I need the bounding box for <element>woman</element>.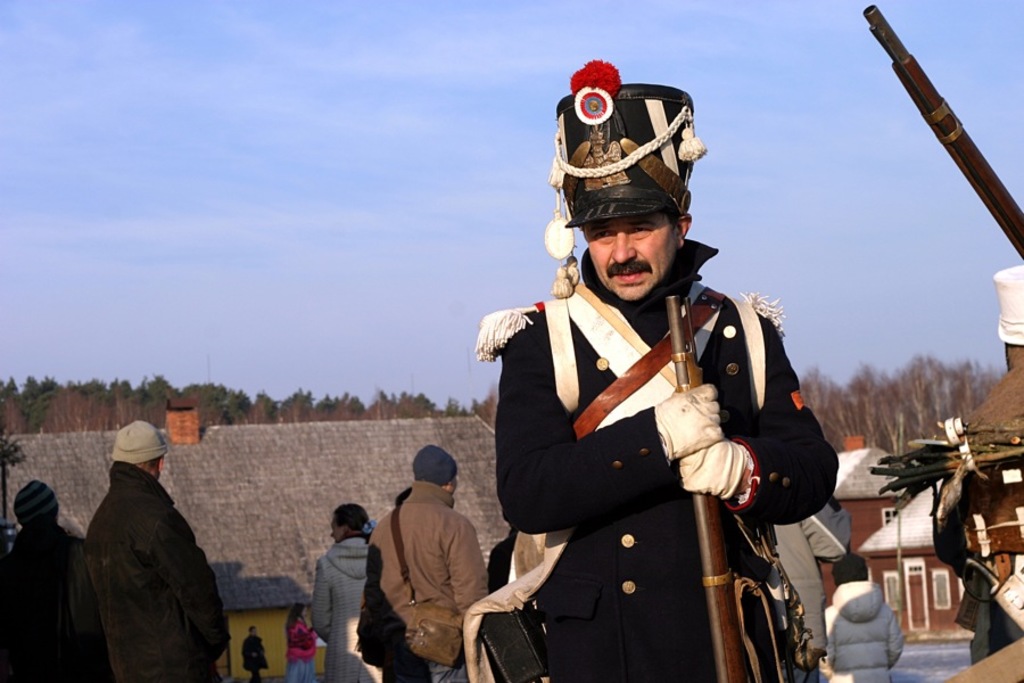
Here it is: (x1=824, y1=550, x2=911, y2=682).
